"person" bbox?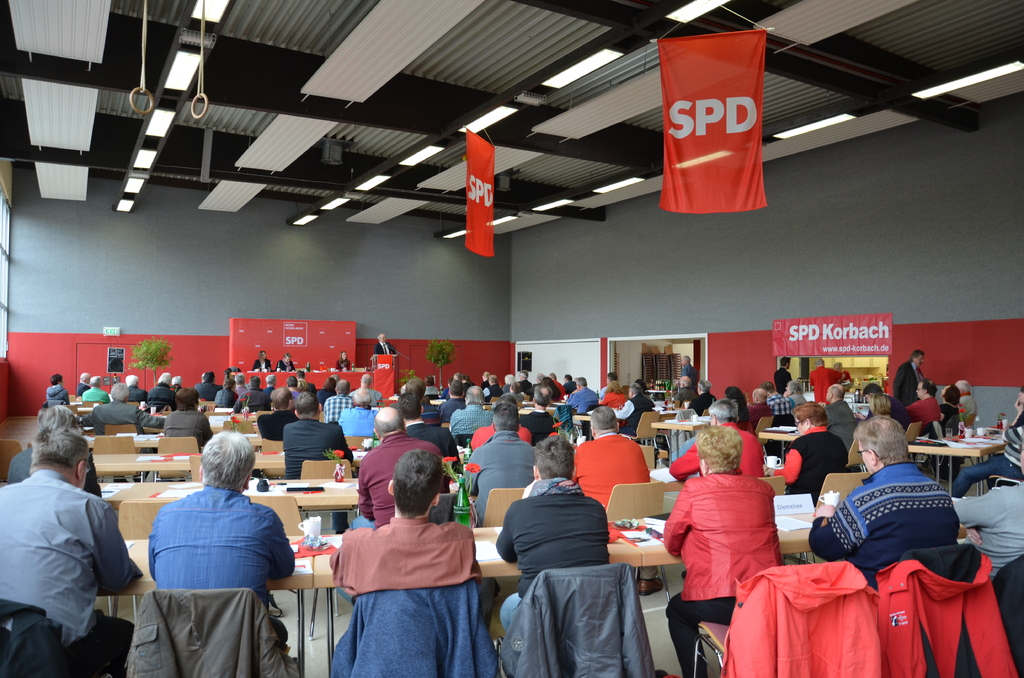
(767, 348, 792, 390)
